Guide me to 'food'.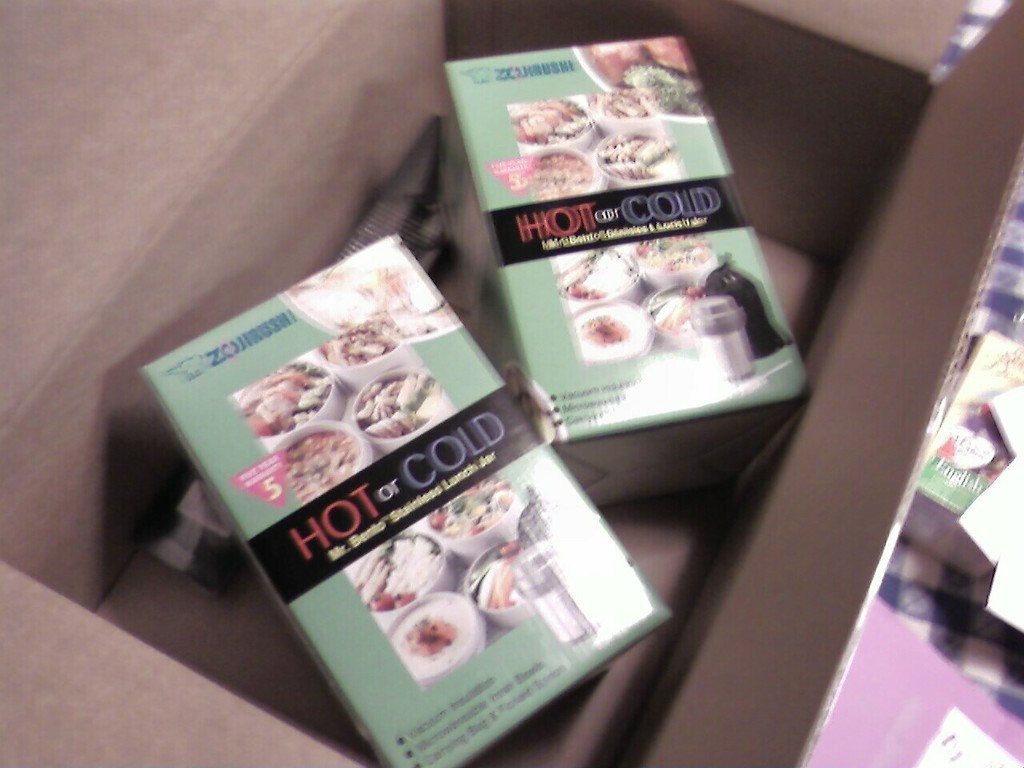
Guidance: box=[656, 287, 698, 335].
